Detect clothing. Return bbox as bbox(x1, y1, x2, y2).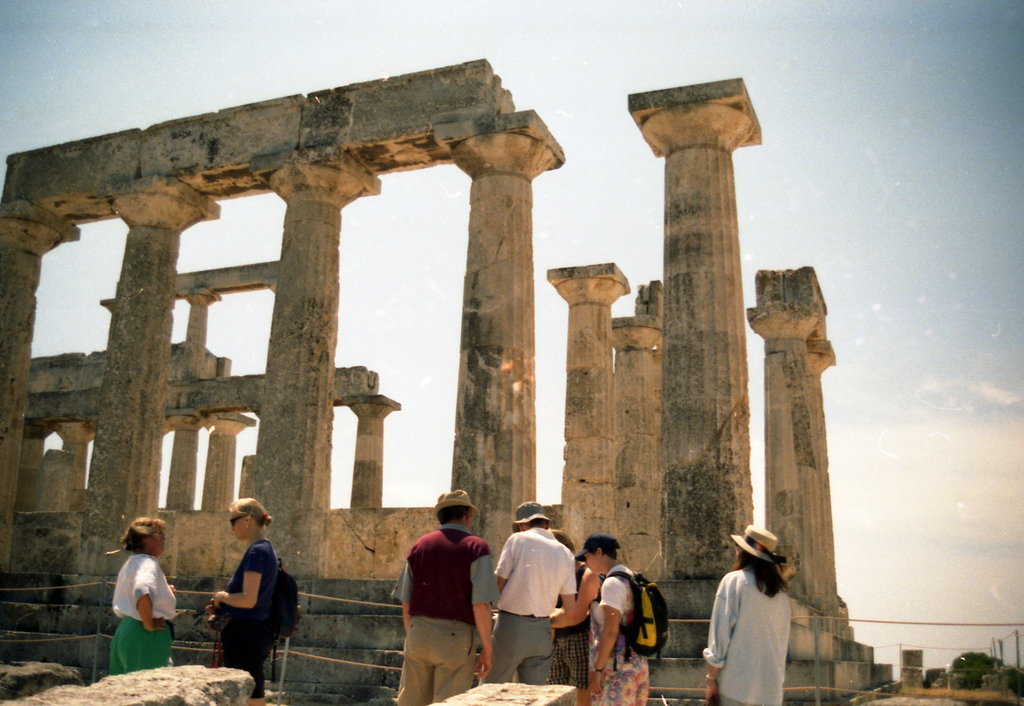
bbox(545, 557, 605, 688).
